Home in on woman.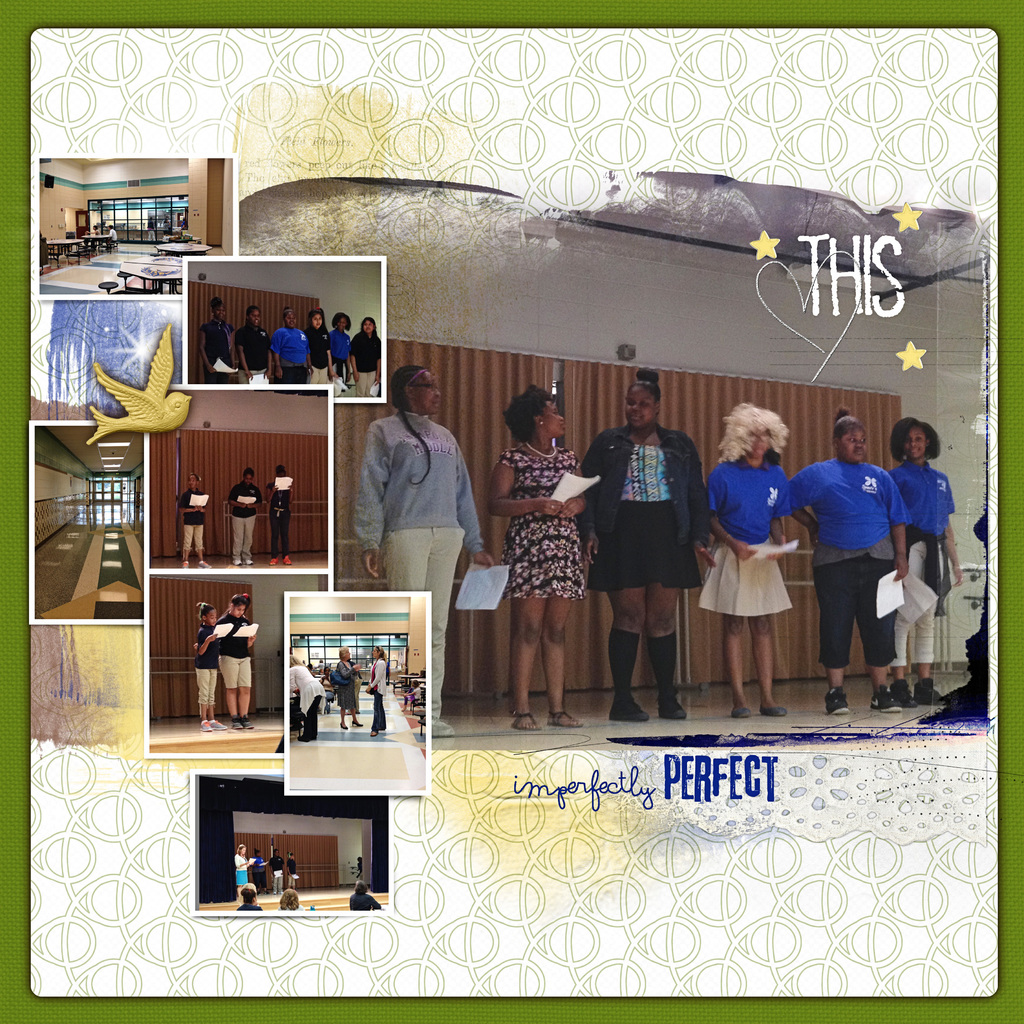
Homed in at 781:403:907:724.
